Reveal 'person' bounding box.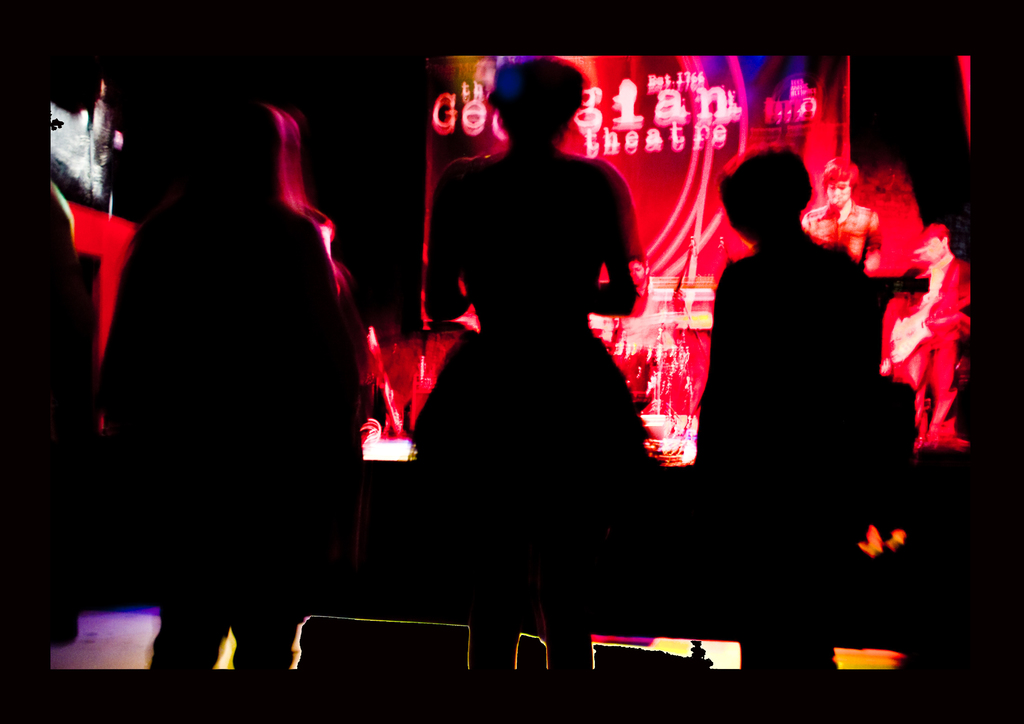
Revealed: box=[690, 140, 885, 680].
